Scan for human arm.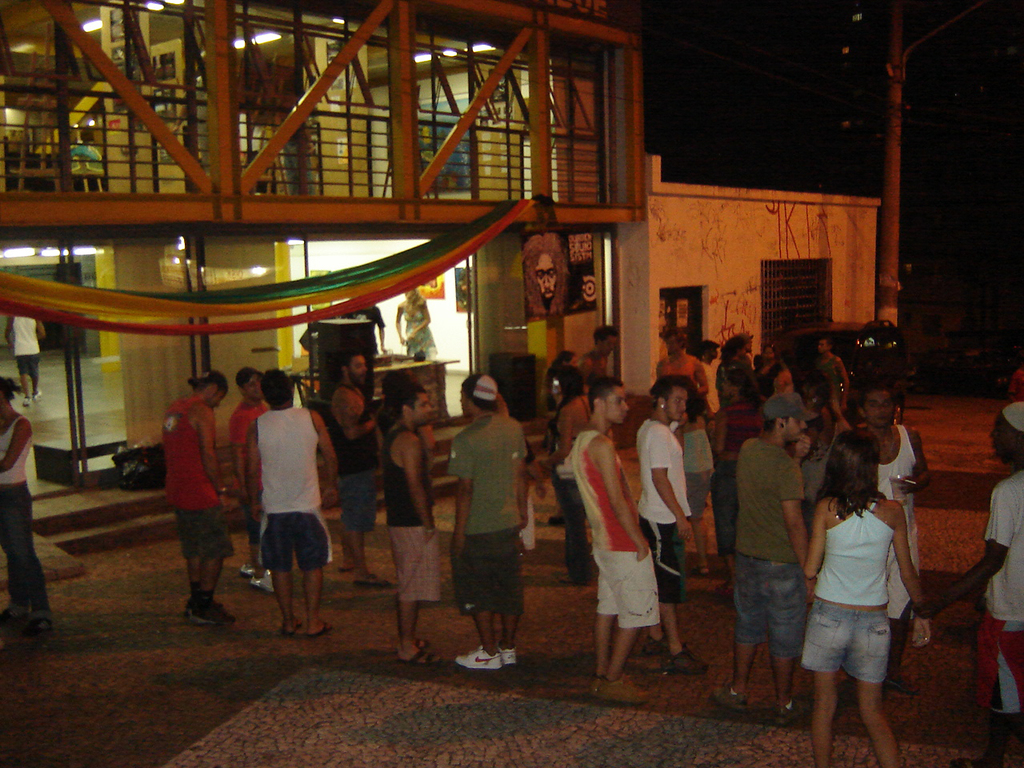
Scan result: <bbox>601, 438, 651, 561</bbox>.
